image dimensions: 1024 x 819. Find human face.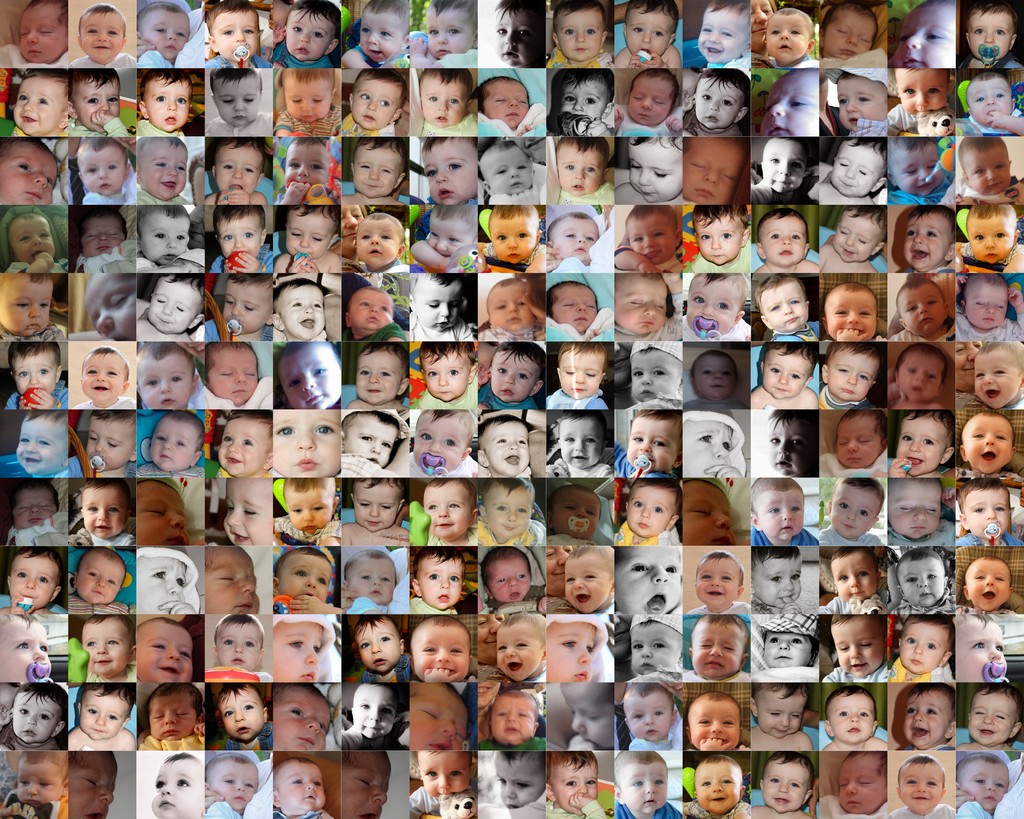
Rect(81, 4, 120, 60).
